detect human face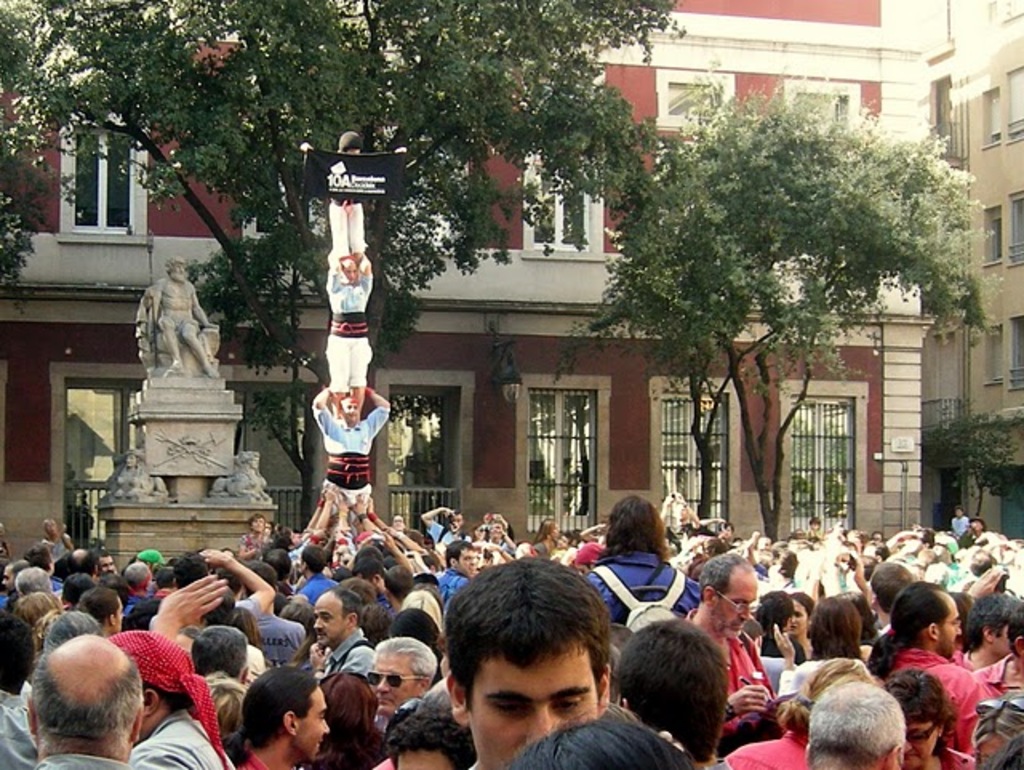
box(294, 684, 334, 760)
